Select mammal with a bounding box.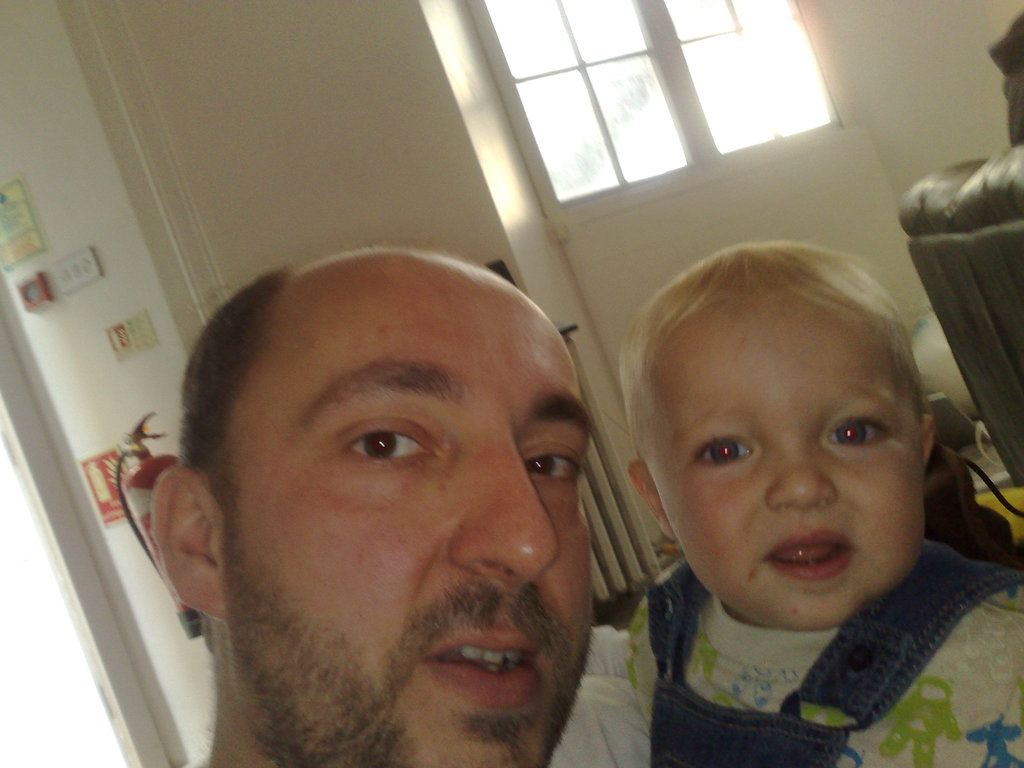
crop(539, 207, 993, 764).
